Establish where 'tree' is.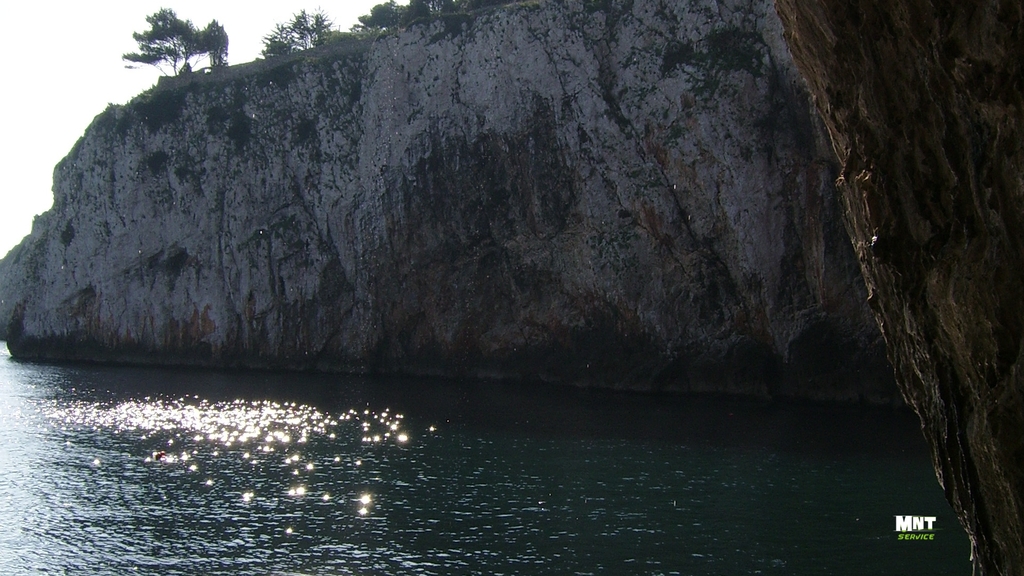
Established at x1=111 y1=9 x2=218 y2=81.
